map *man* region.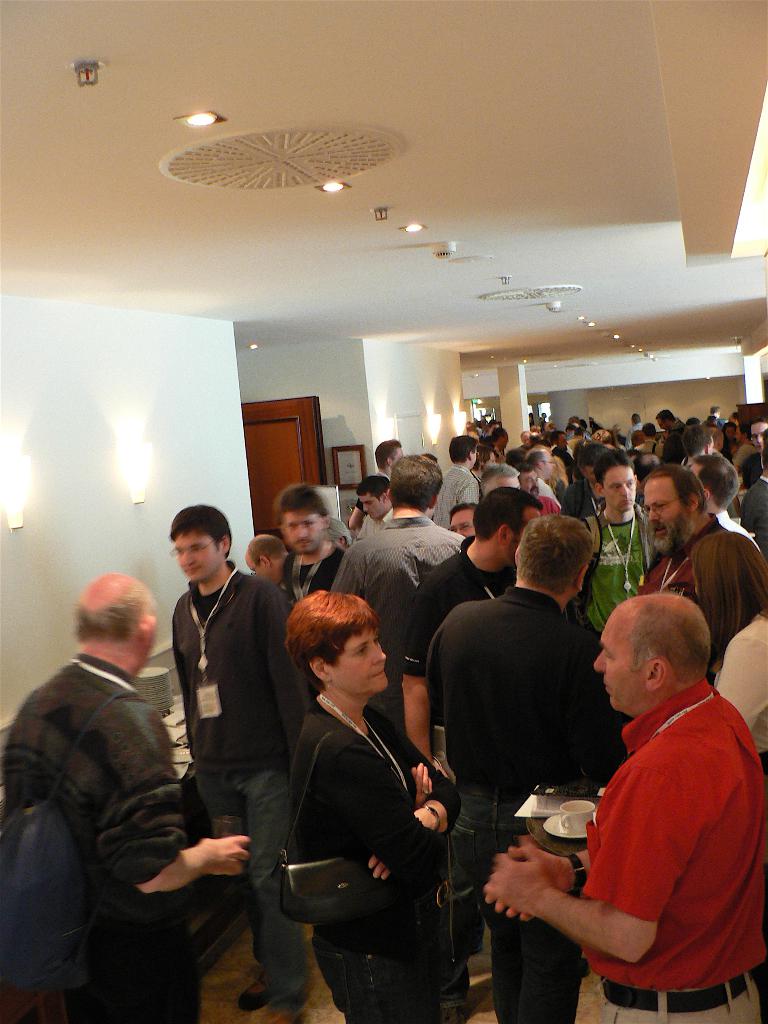
Mapped to [513, 445, 562, 497].
